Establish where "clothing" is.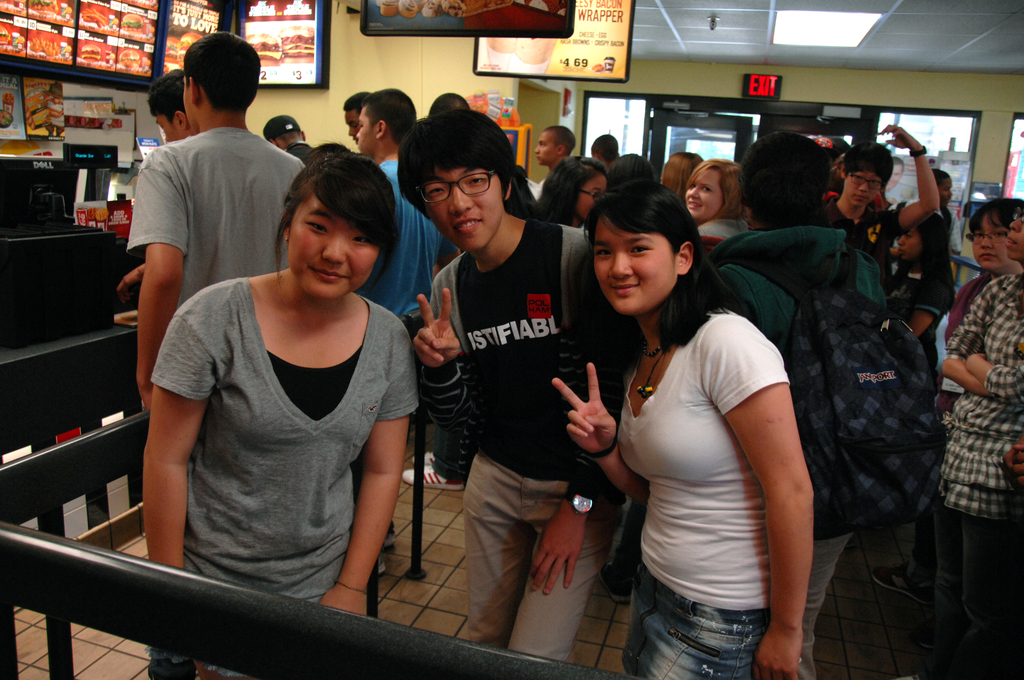
Established at 152, 254, 405, 601.
